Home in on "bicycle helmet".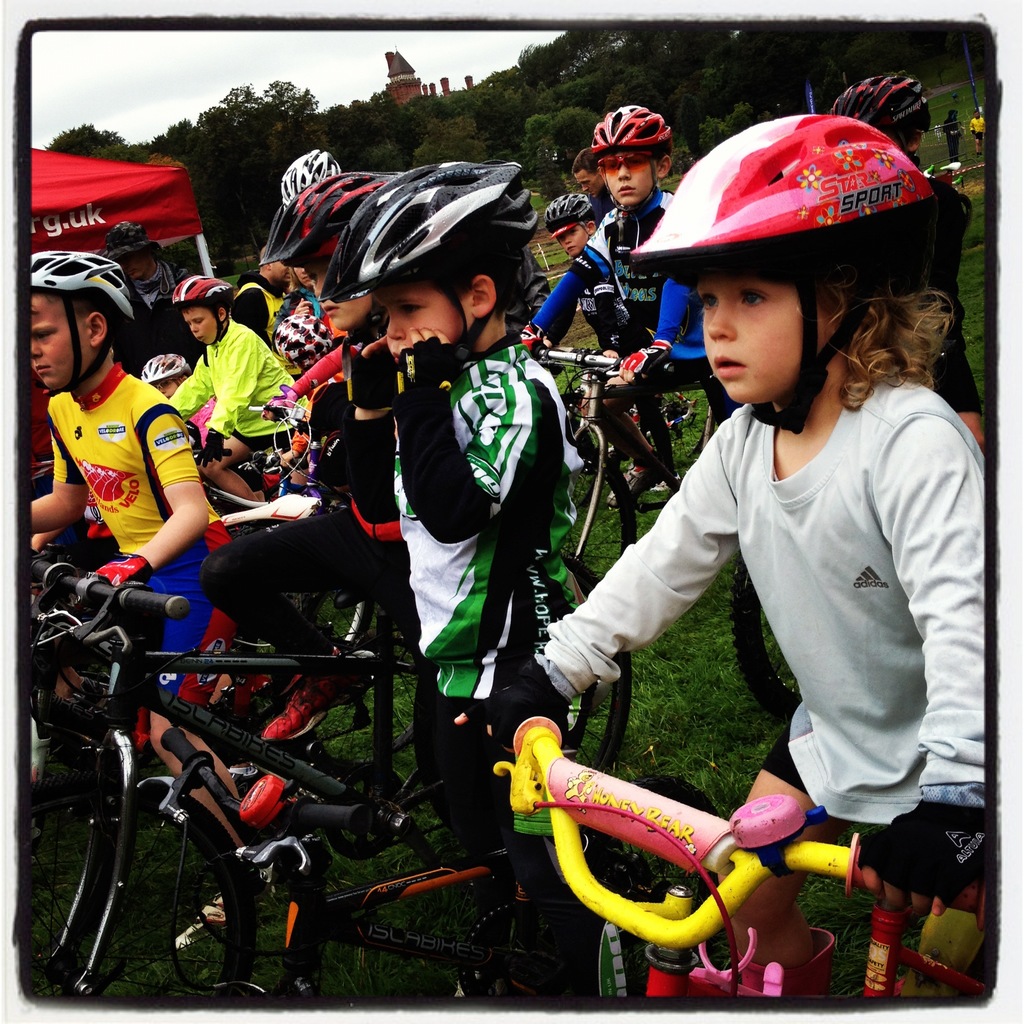
Homed in at Rect(588, 99, 676, 216).
